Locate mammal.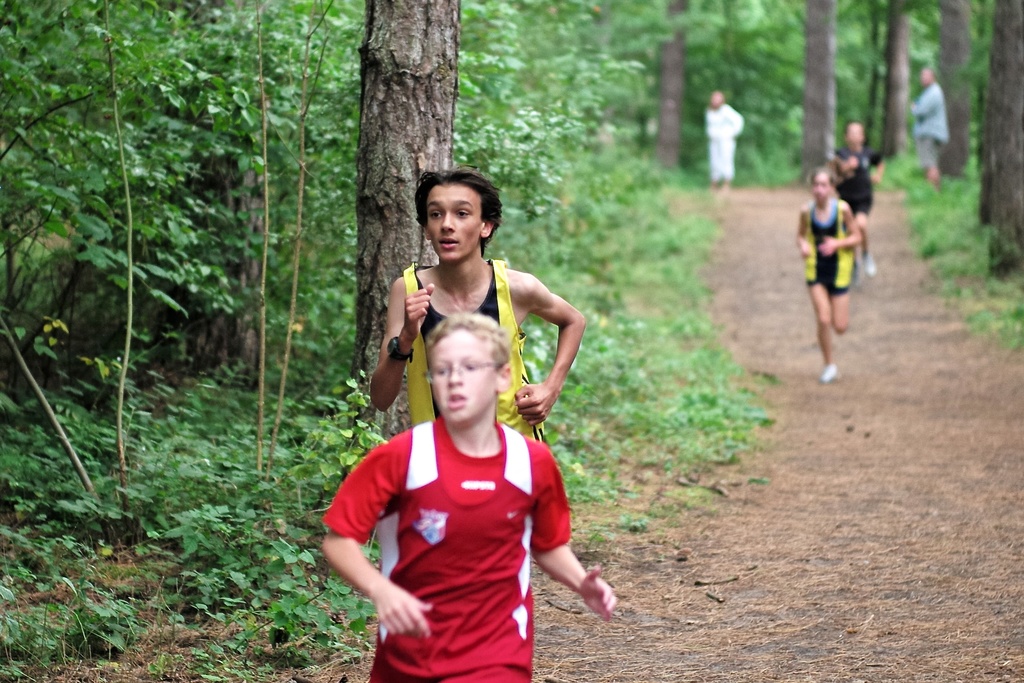
Bounding box: l=370, t=163, r=586, b=450.
